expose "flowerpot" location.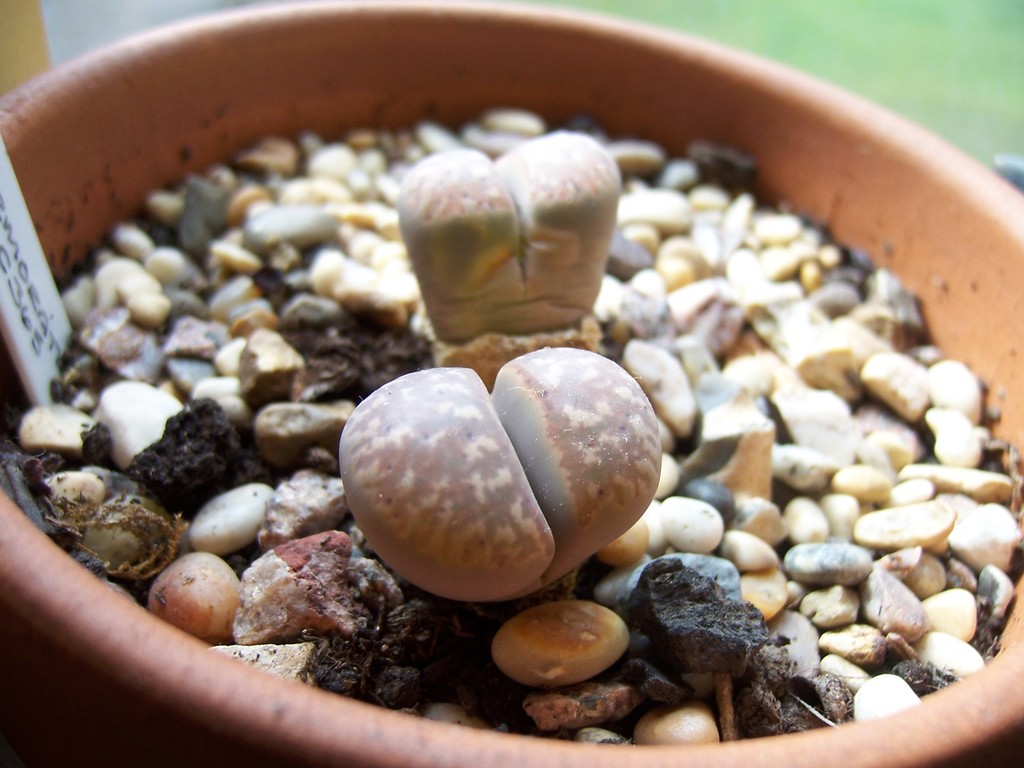
Exposed at select_region(0, 10, 1023, 745).
